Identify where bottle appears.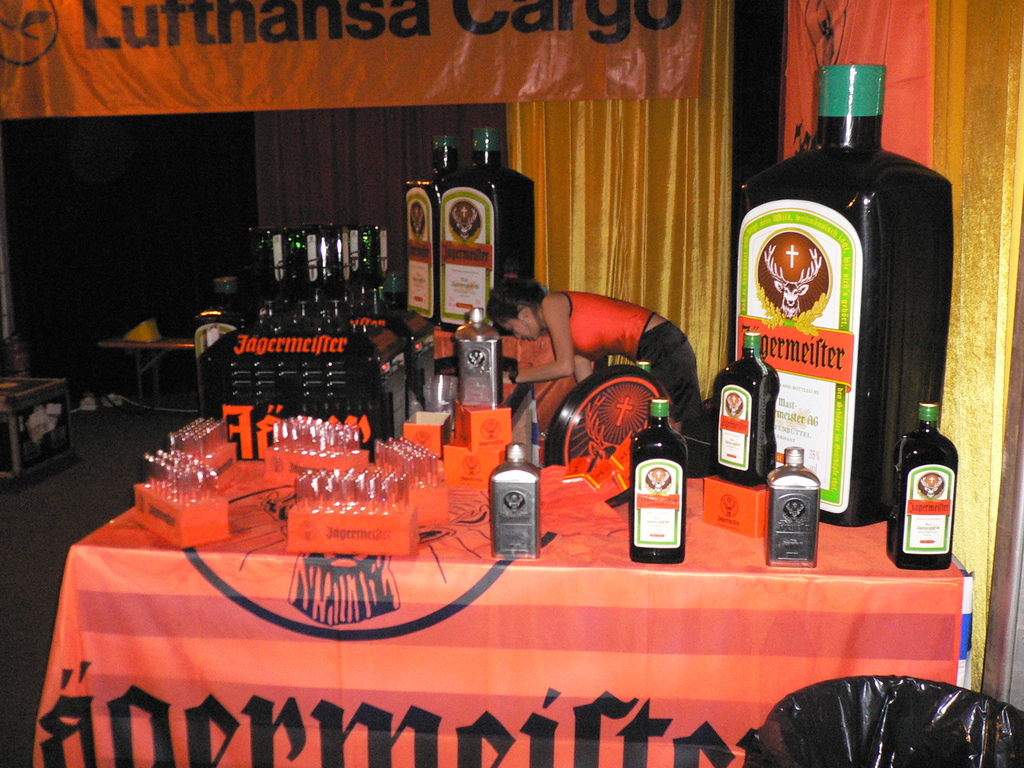
Appears at {"left": 769, "top": 447, "right": 816, "bottom": 569}.
